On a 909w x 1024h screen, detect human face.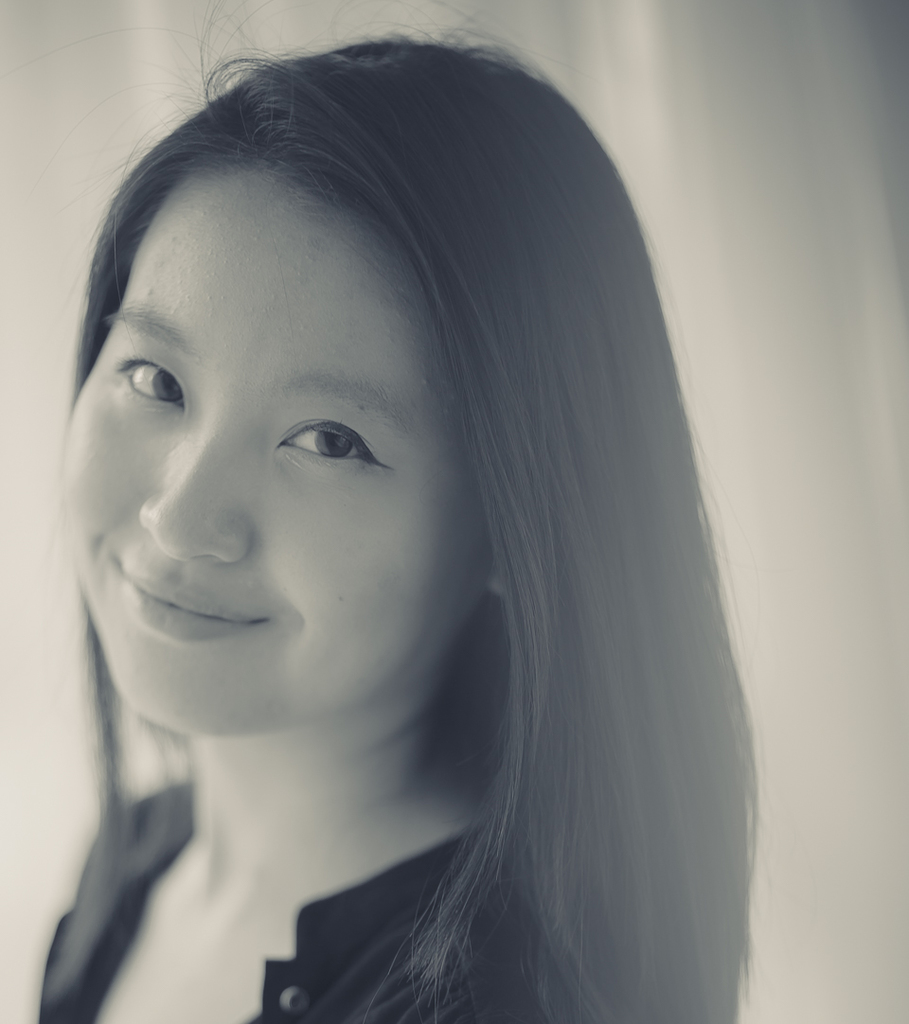
bbox=[61, 167, 475, 734].
